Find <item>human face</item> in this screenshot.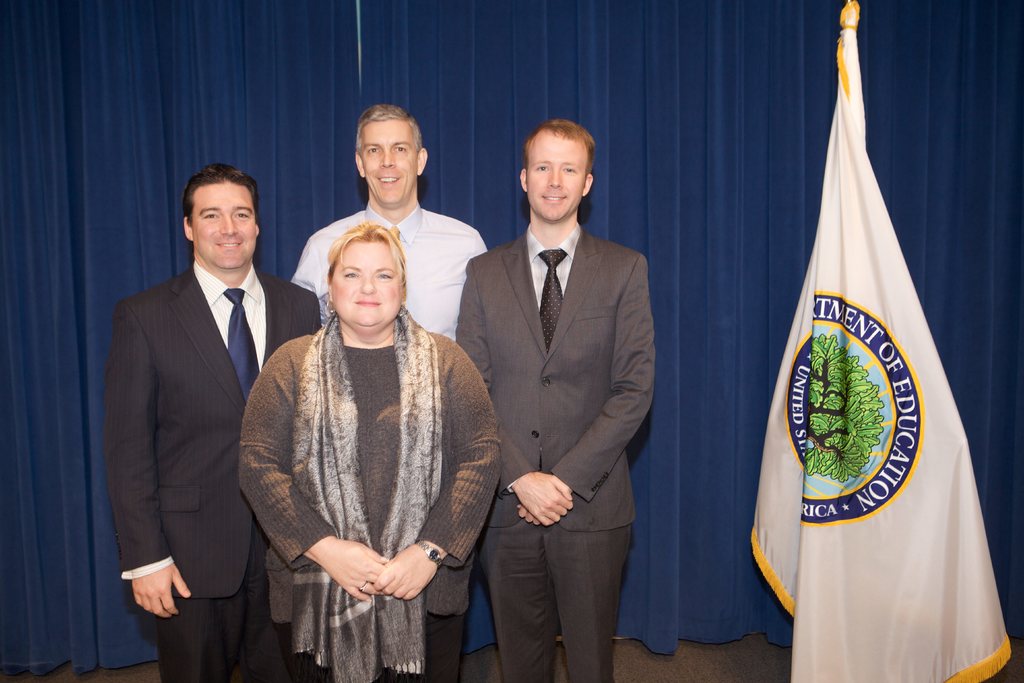
The bounding box for <item>human face</item> is <region>525, 131, 584, 220</region>.
